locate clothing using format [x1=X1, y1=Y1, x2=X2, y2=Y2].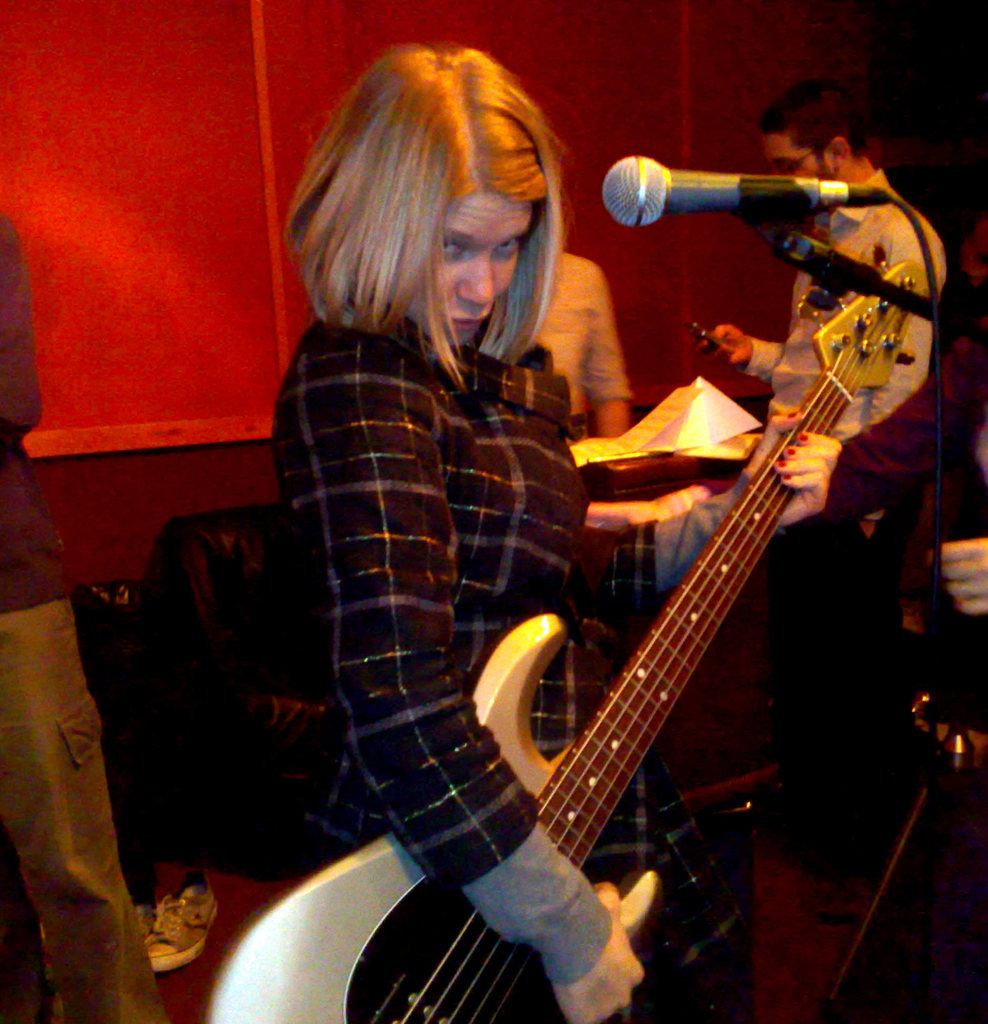
[x1=738, y1=168, x2=941, y2=843].
